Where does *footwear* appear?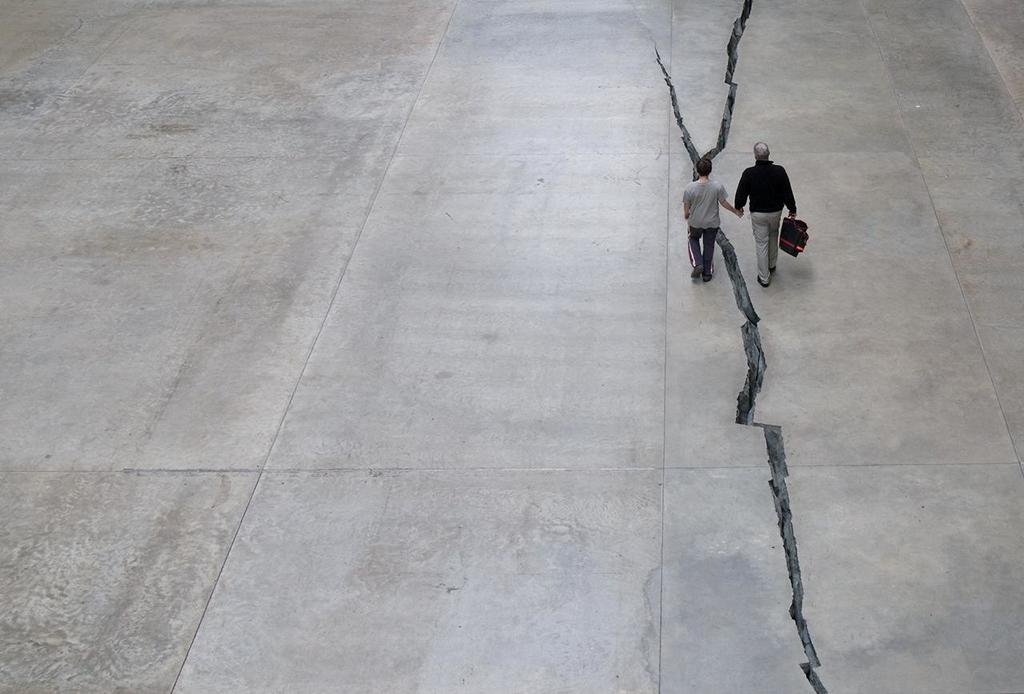
Appears at bbox=[704, 268, 712, 284].
